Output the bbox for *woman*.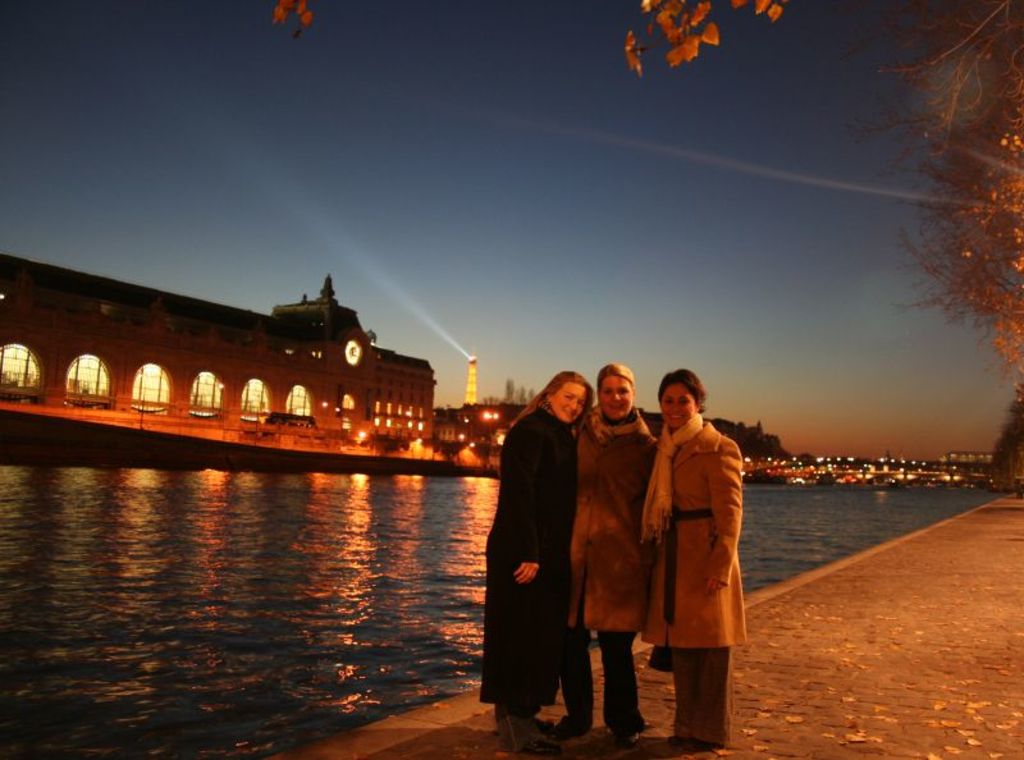
BBox(552, 361, 664, 746).
